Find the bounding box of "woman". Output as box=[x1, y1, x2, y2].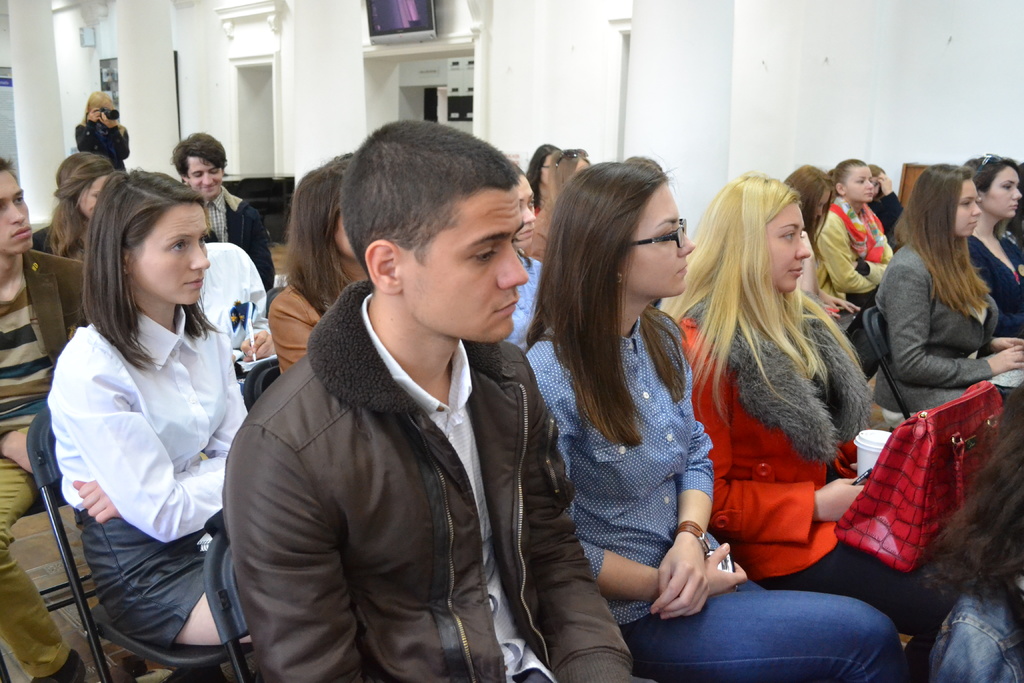
box=[666, 171, 953, 657].
